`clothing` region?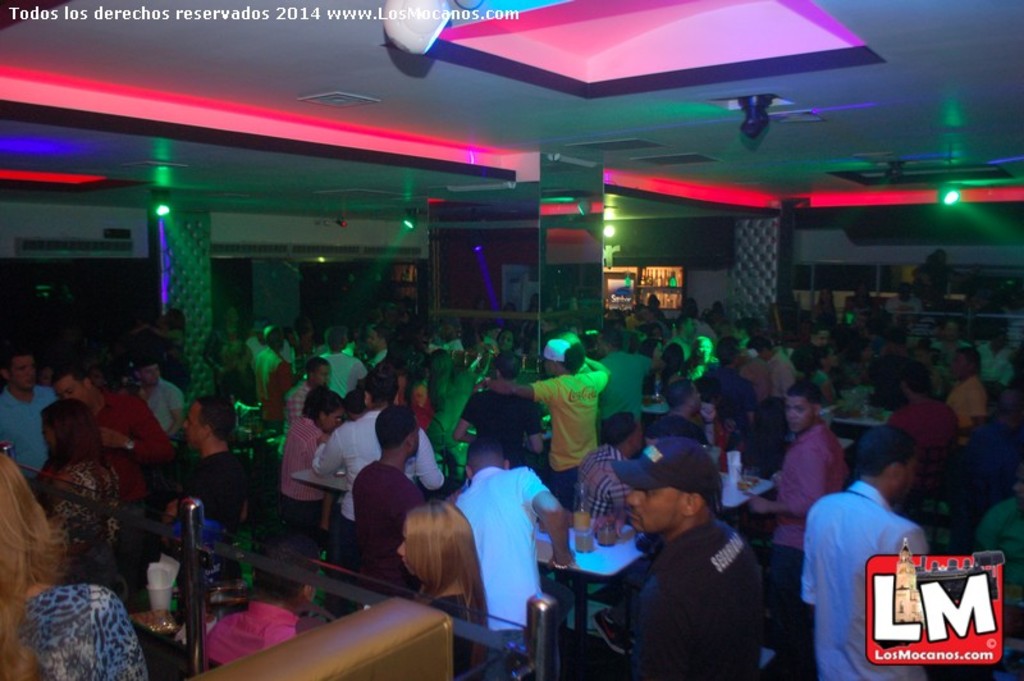
{"left": 773, "top": 421, "right": 842, "bottom": 680}
